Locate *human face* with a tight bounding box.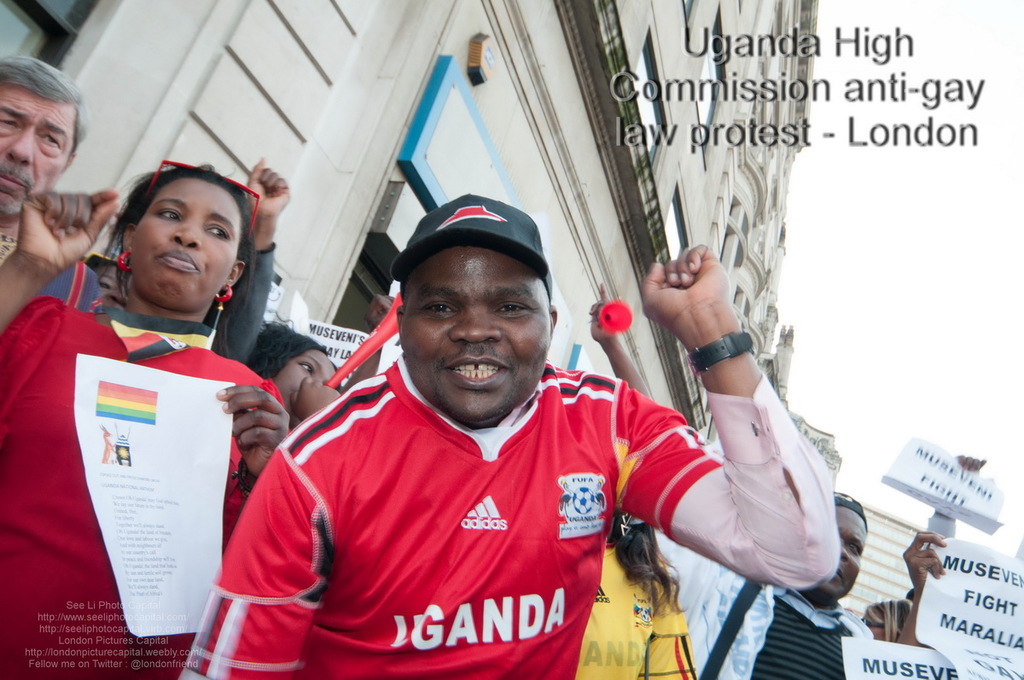
x1=129 y1=176 x2=237 y2=307.
